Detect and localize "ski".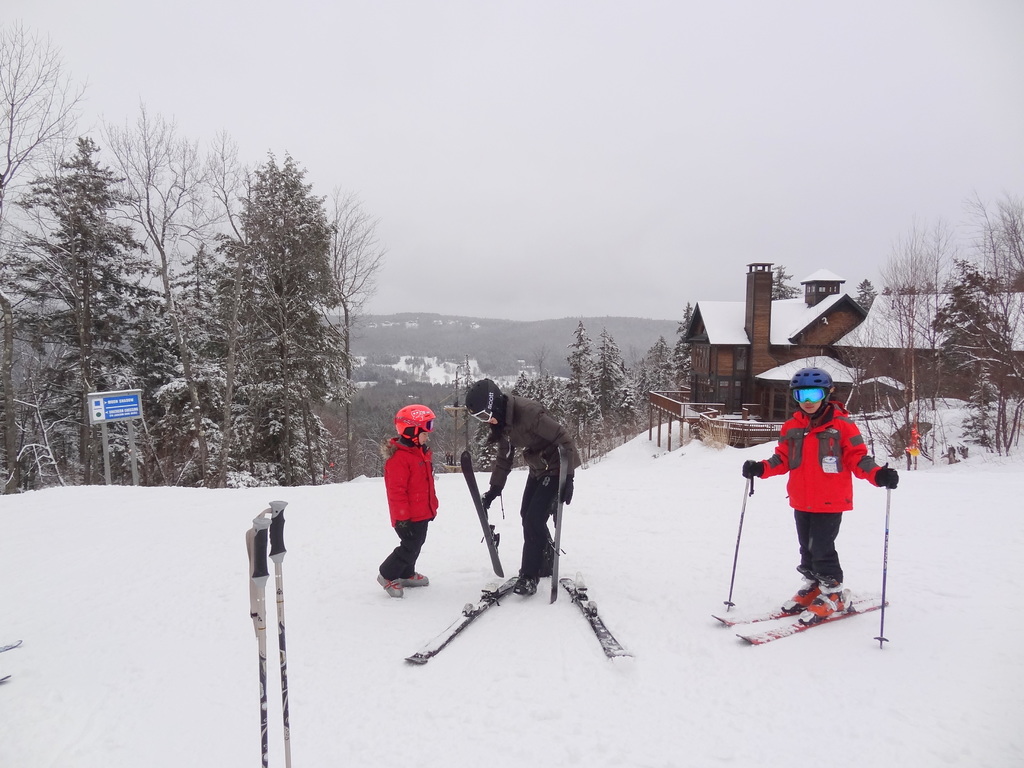
Localized at (left=547, top=440, right=572, bottom=605).
